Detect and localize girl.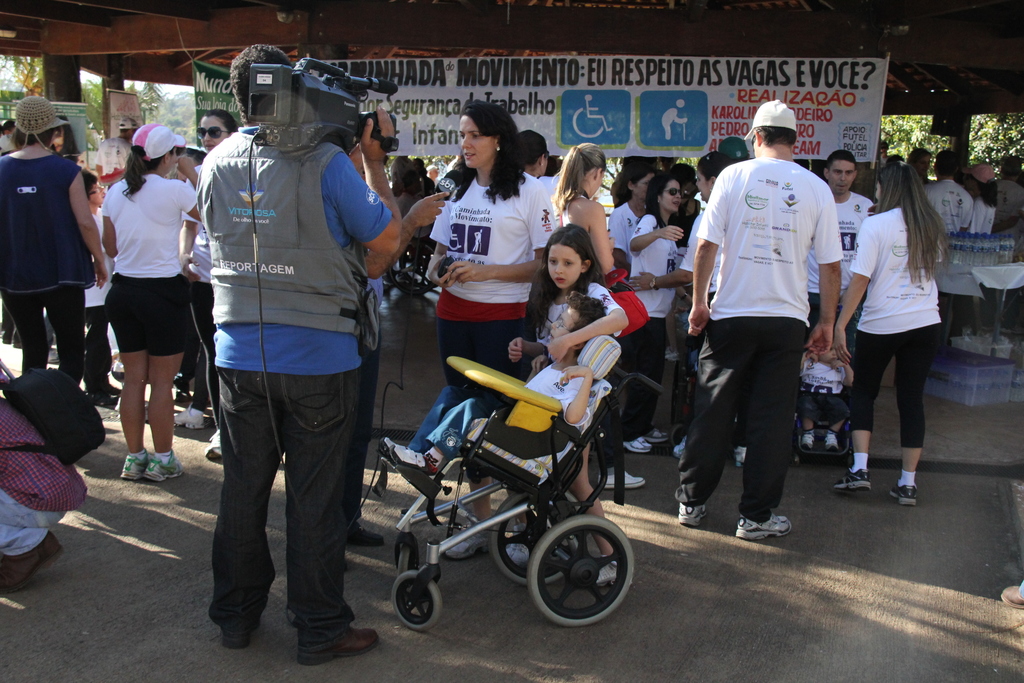
Localized at 616,169,690,457.
